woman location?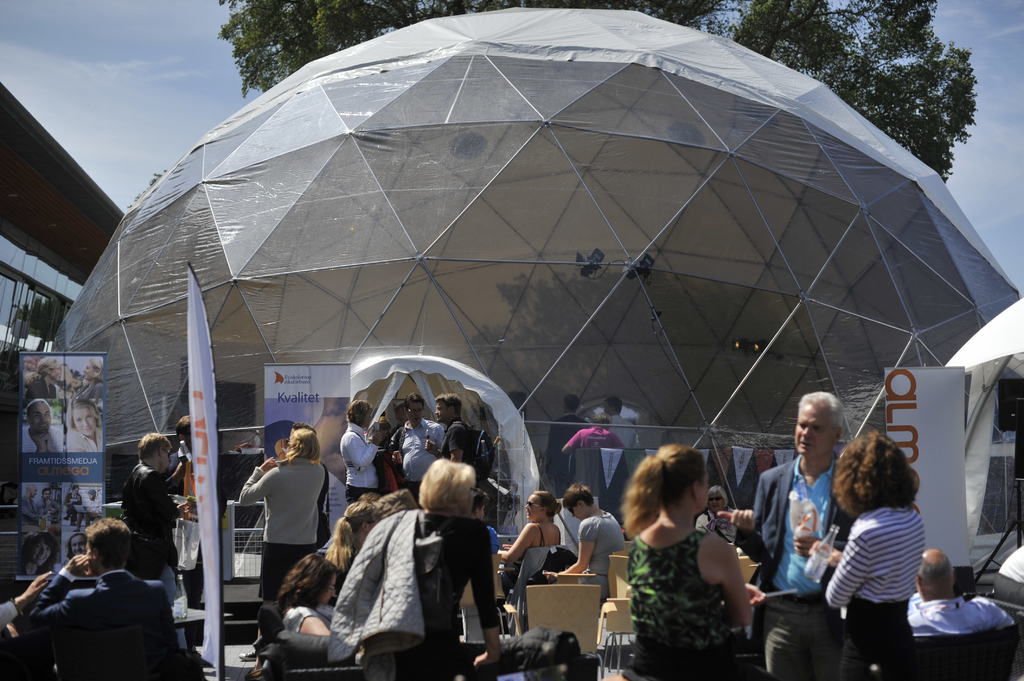
bbox=(696, 486, 738, 542)
